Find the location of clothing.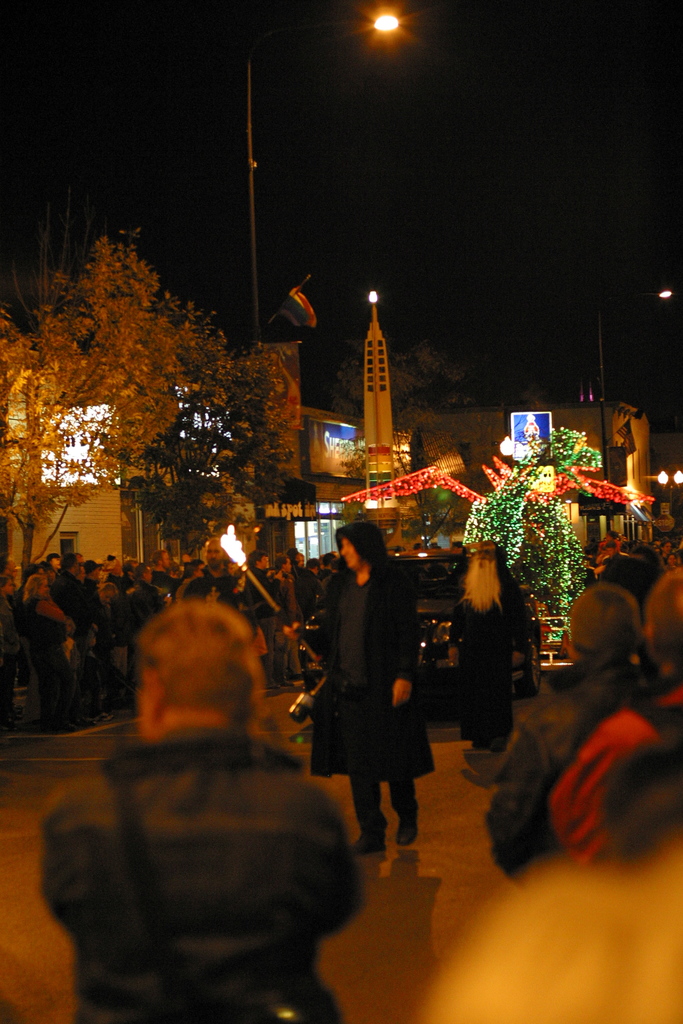
Location: box=[481, 662, 677, 884].
